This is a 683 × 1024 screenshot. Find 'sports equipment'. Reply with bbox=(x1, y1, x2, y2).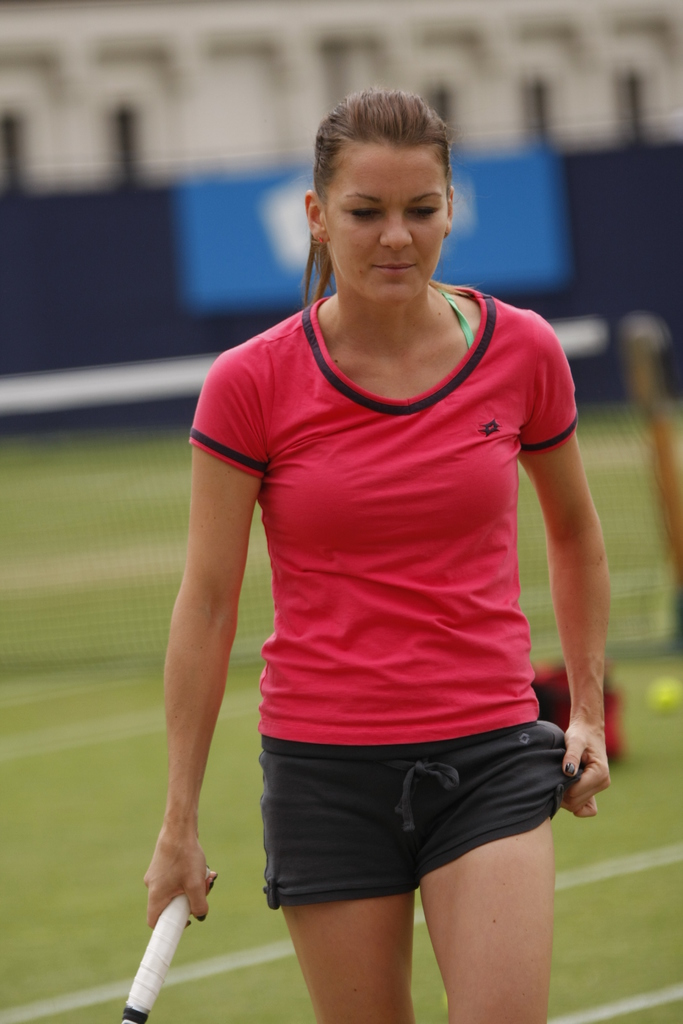
bbox=(119, 860, 210, 1023).
